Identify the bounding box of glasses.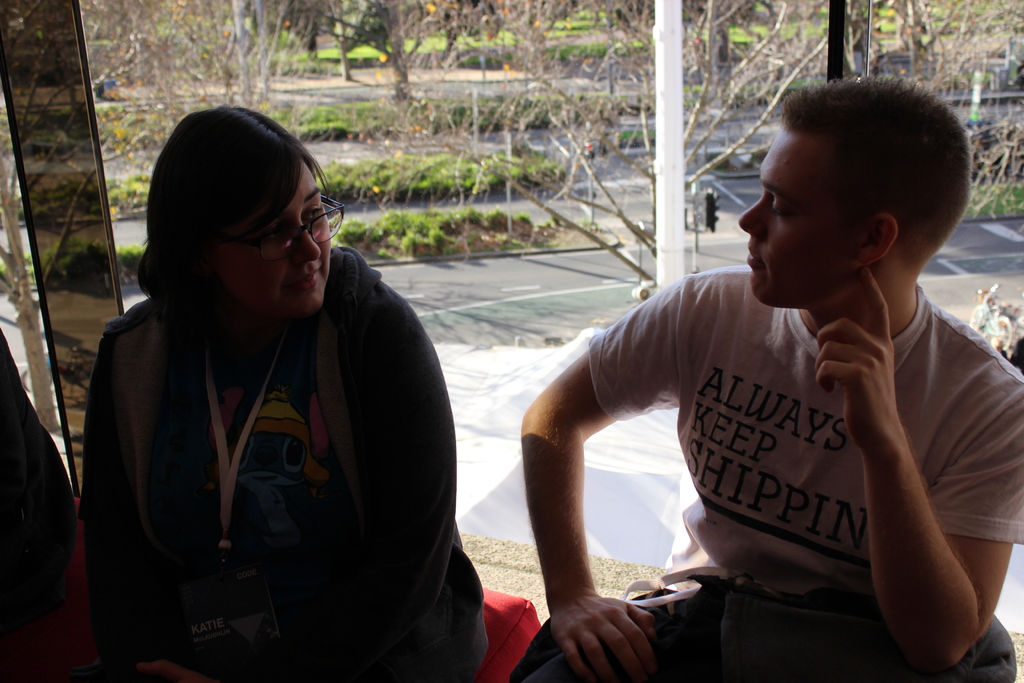
(202,204,330,258).
